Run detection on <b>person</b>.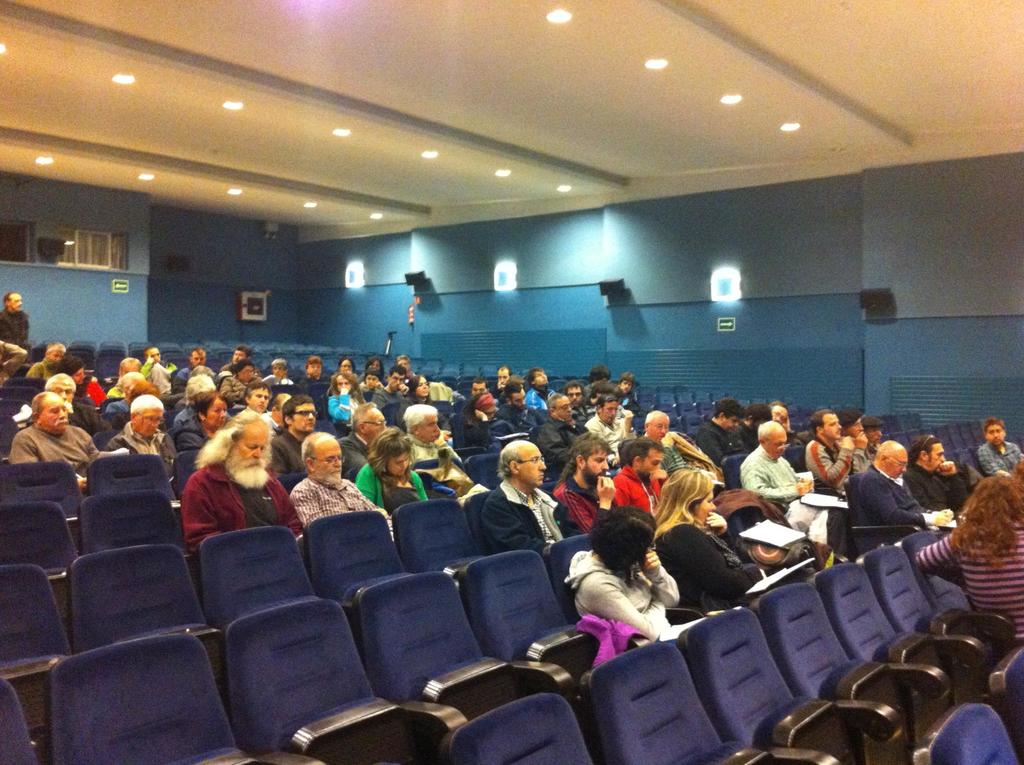
Result: [0, 337, 22, 391].
